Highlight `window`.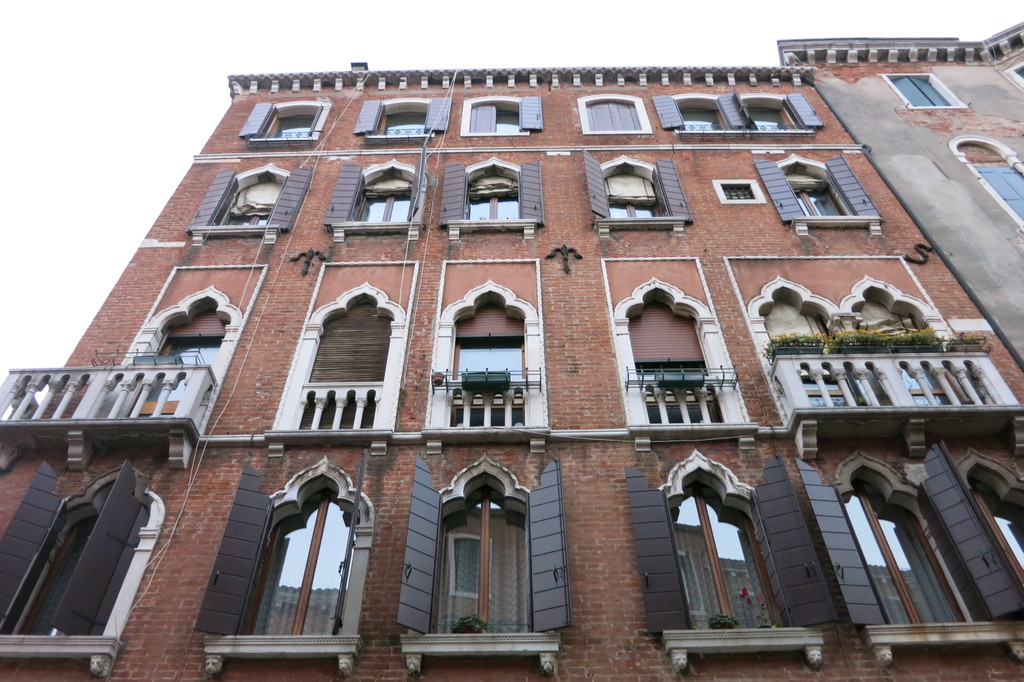
Highlighted region: 198 165 290 247.
